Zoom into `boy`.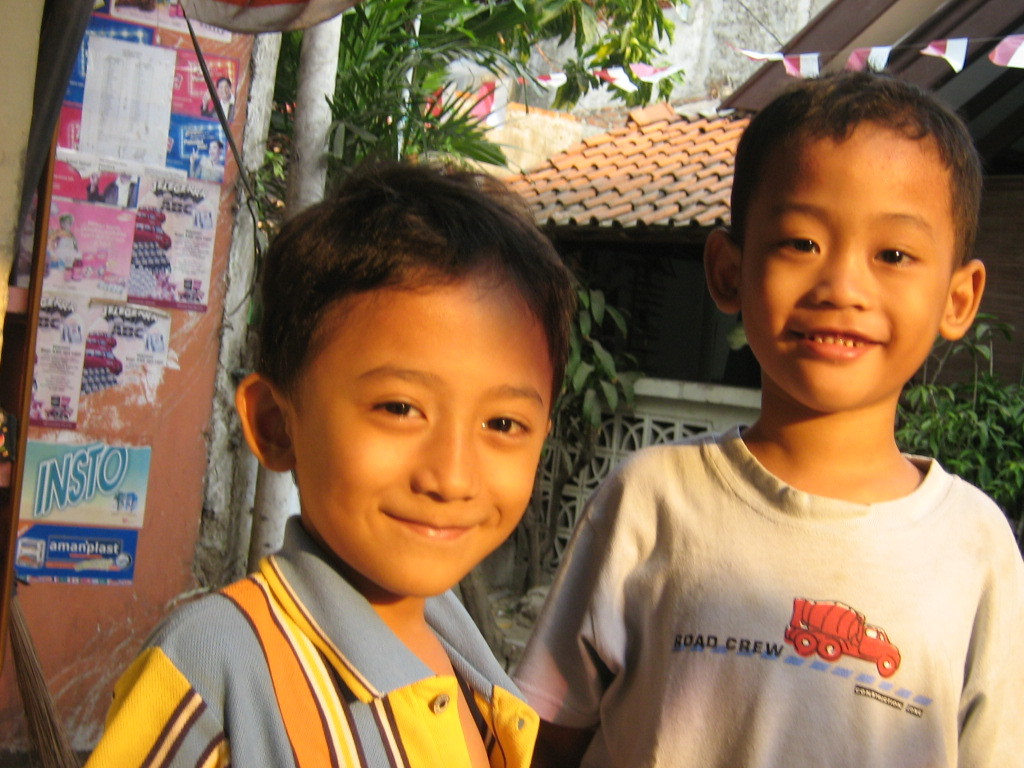
Zoom target: bbox=[144, 141, 623, 742].
